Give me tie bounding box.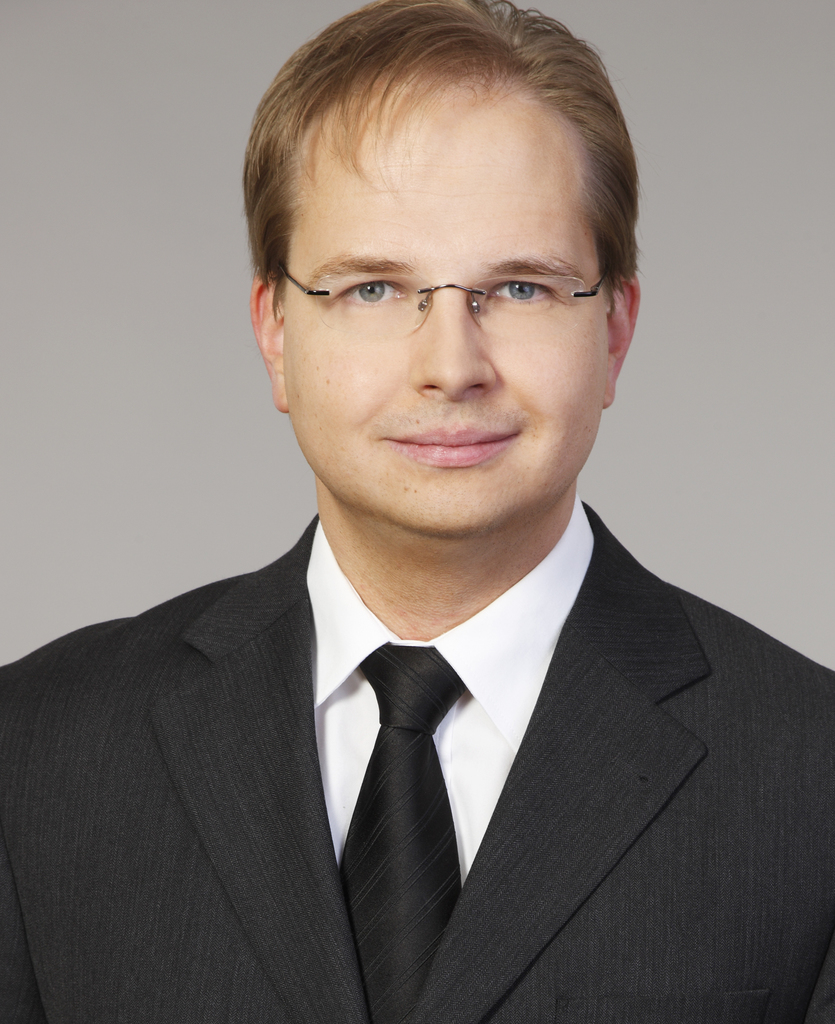
[x1=333, y1=643, x2=465, y2=1023].
